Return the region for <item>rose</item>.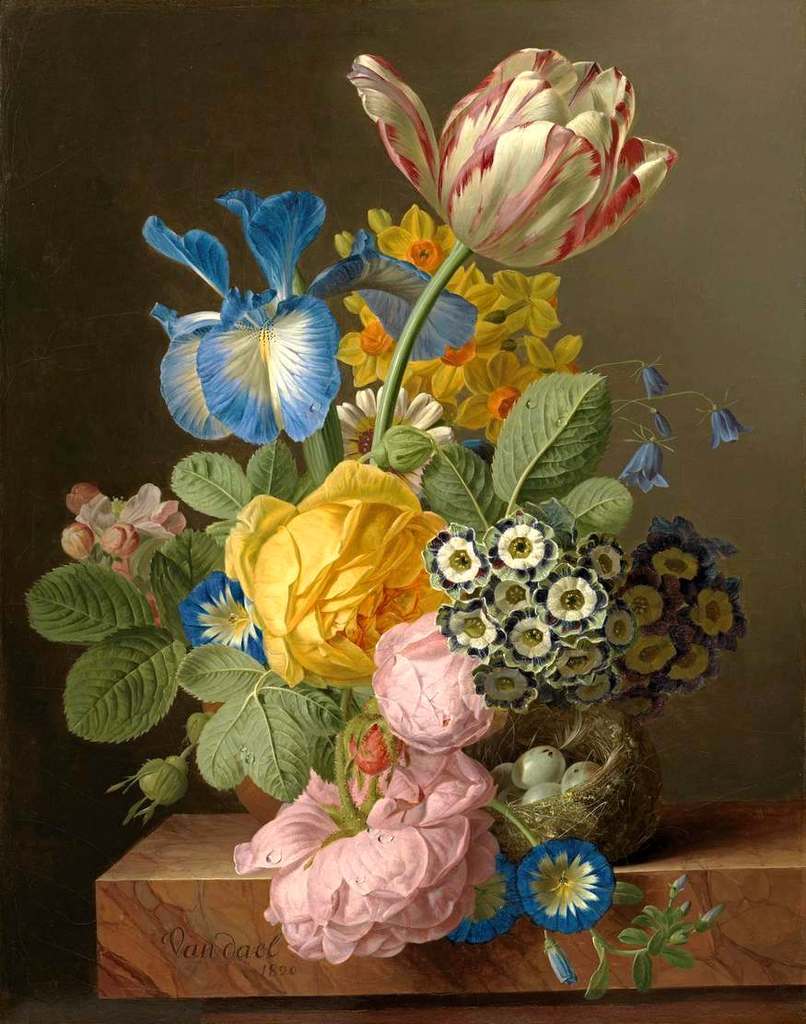
select_region(369, 613, 506, 756).
